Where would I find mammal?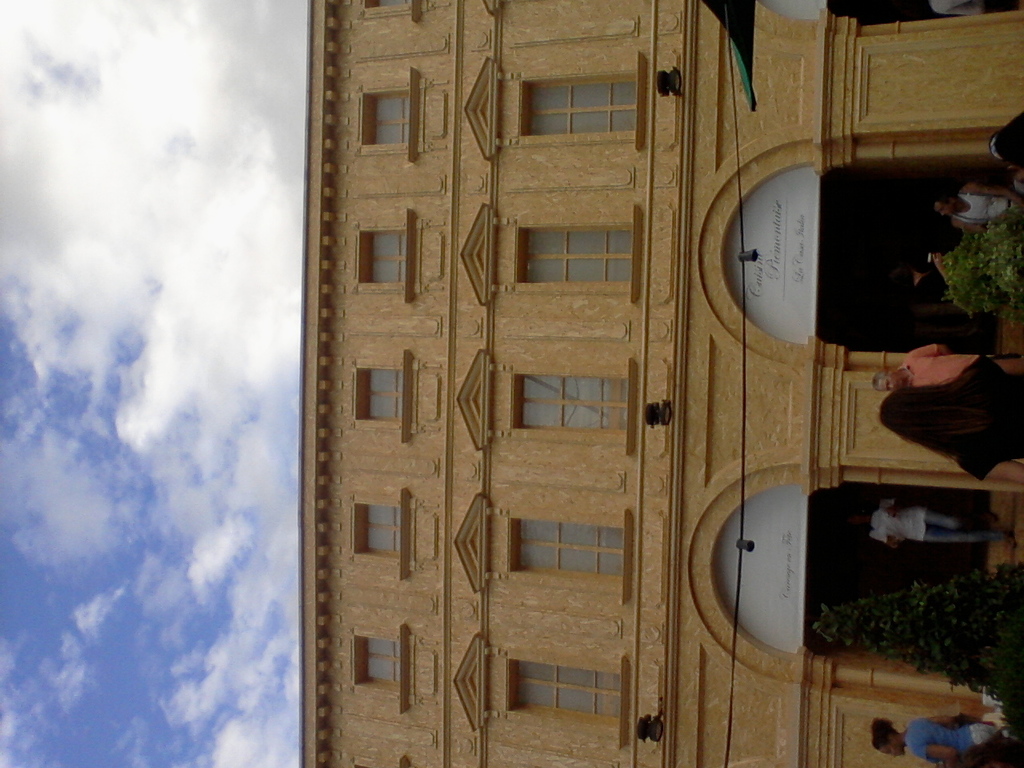
At 926 182 1014 237.
